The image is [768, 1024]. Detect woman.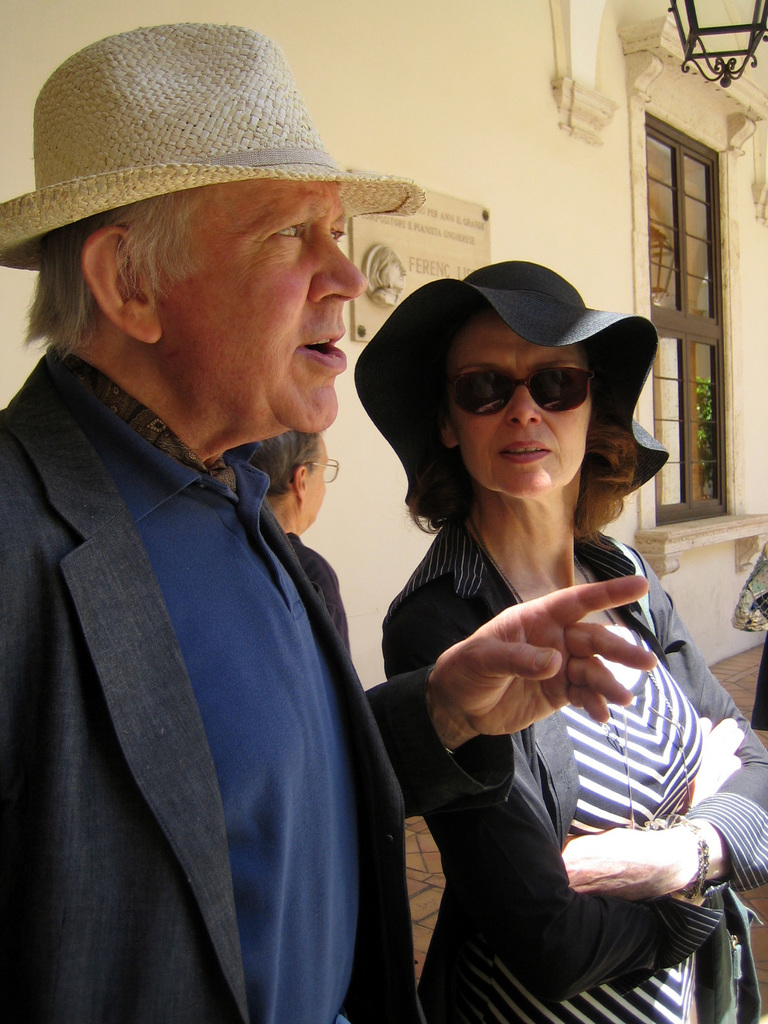
Detection: bbox(339, 248, 767, 1023).
